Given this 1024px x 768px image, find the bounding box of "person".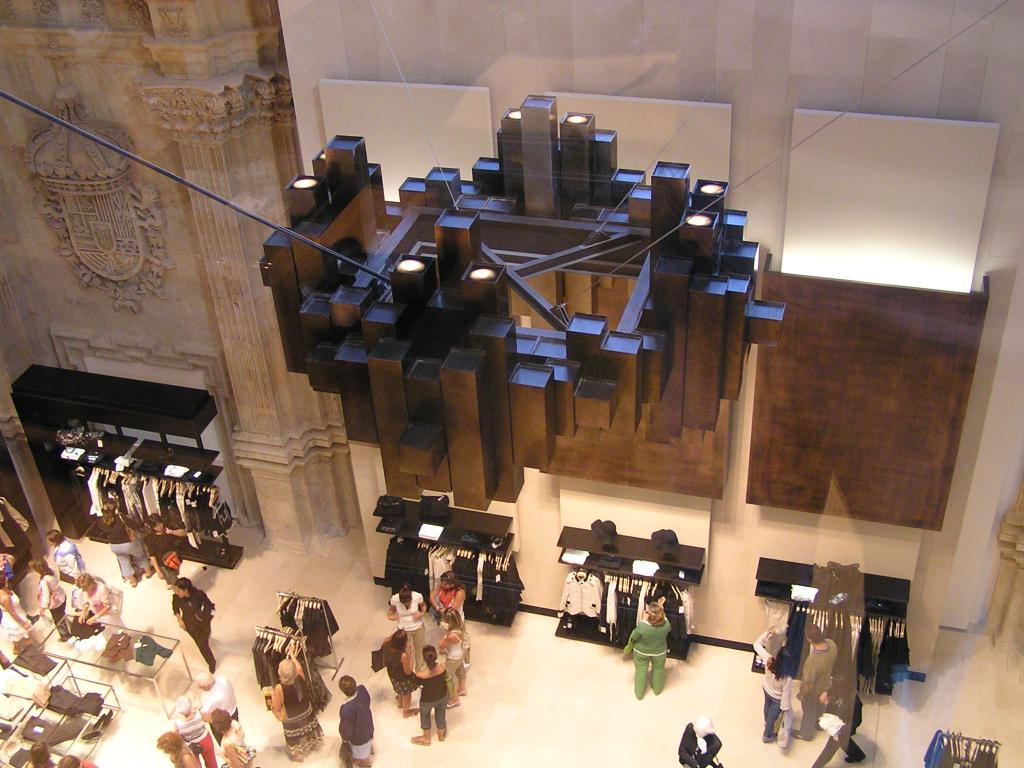
390/579/429/630.
